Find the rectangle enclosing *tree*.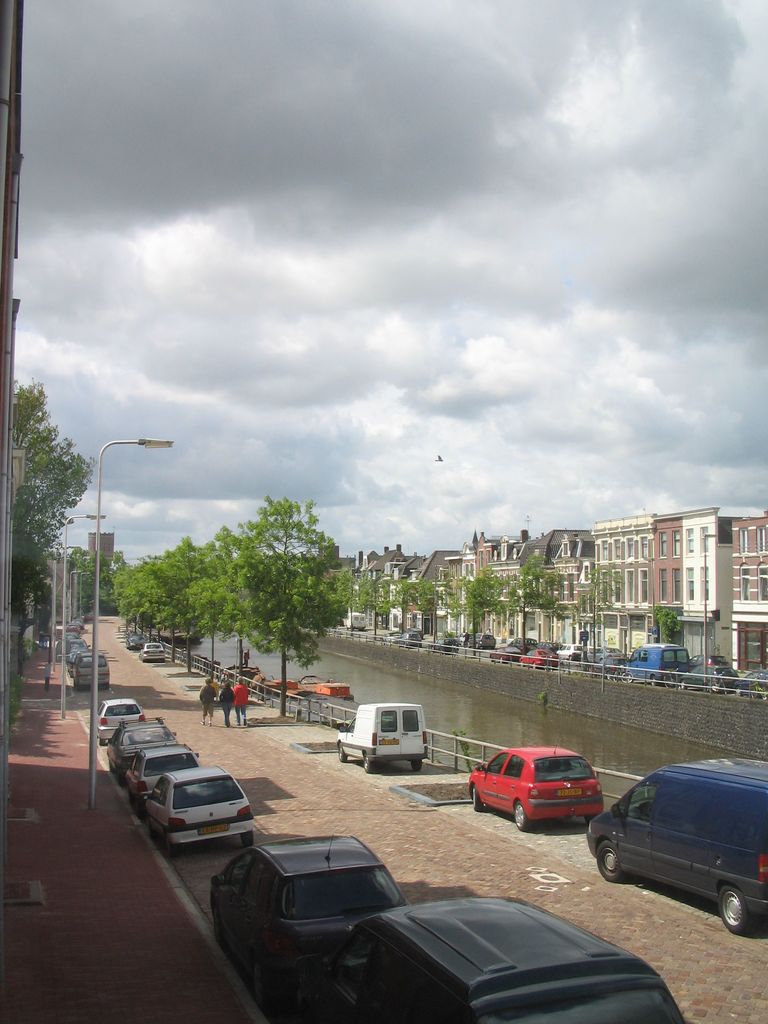
0,384,92,574.
